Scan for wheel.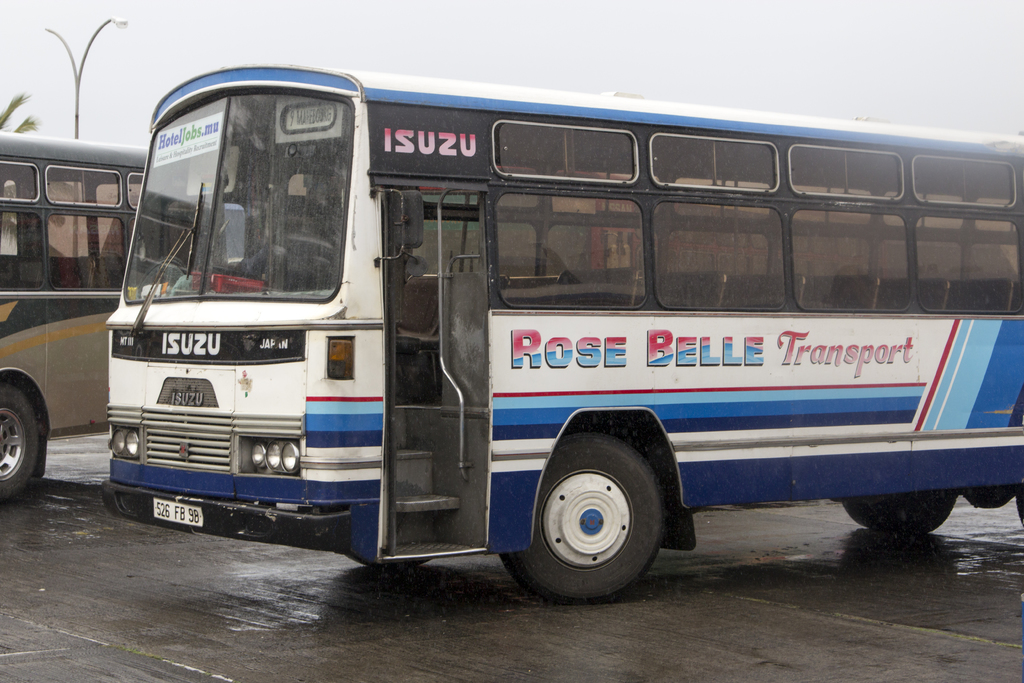
Scan result: BBox(844, 496, 959, 531).
